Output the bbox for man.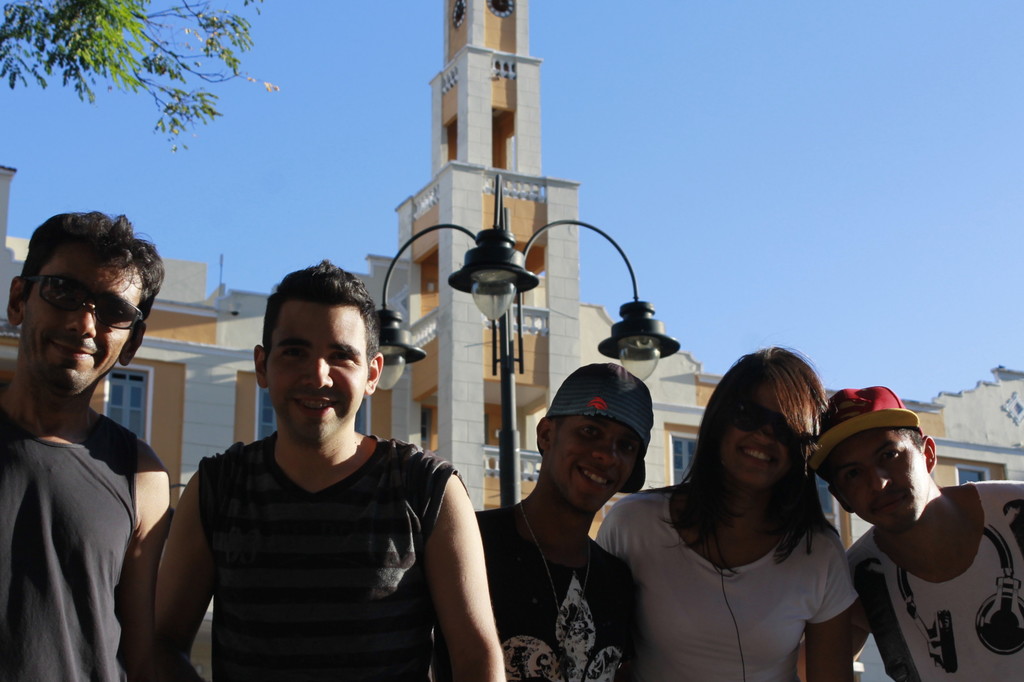
x1=1, y1=231, x2=172, y2=681.
